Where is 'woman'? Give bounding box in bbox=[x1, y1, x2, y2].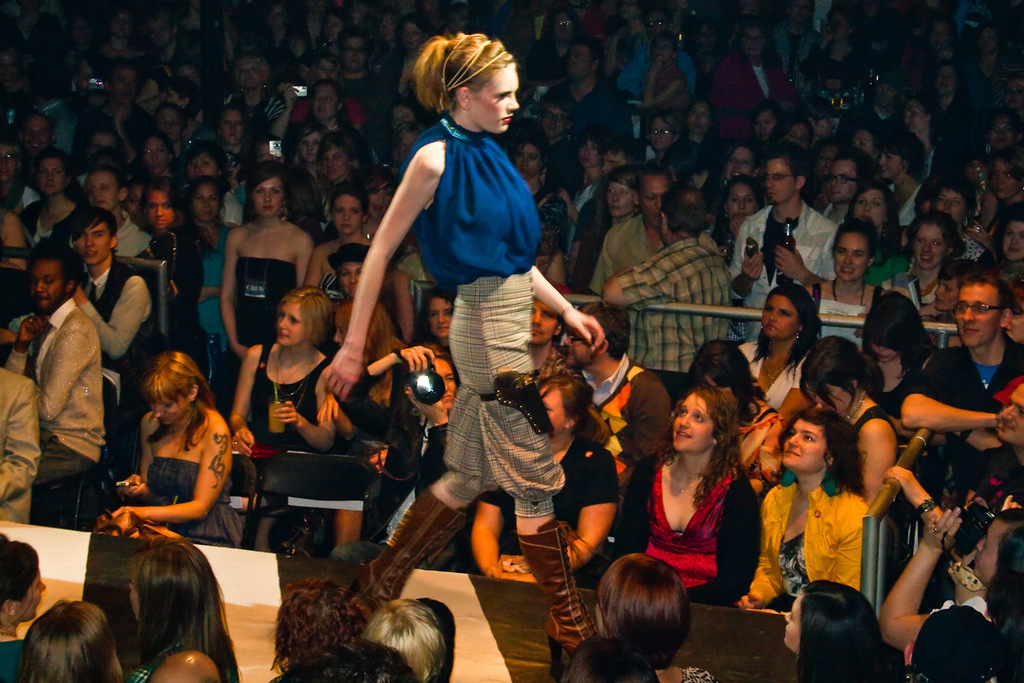
bbox=[329, 0, 369, 33].
